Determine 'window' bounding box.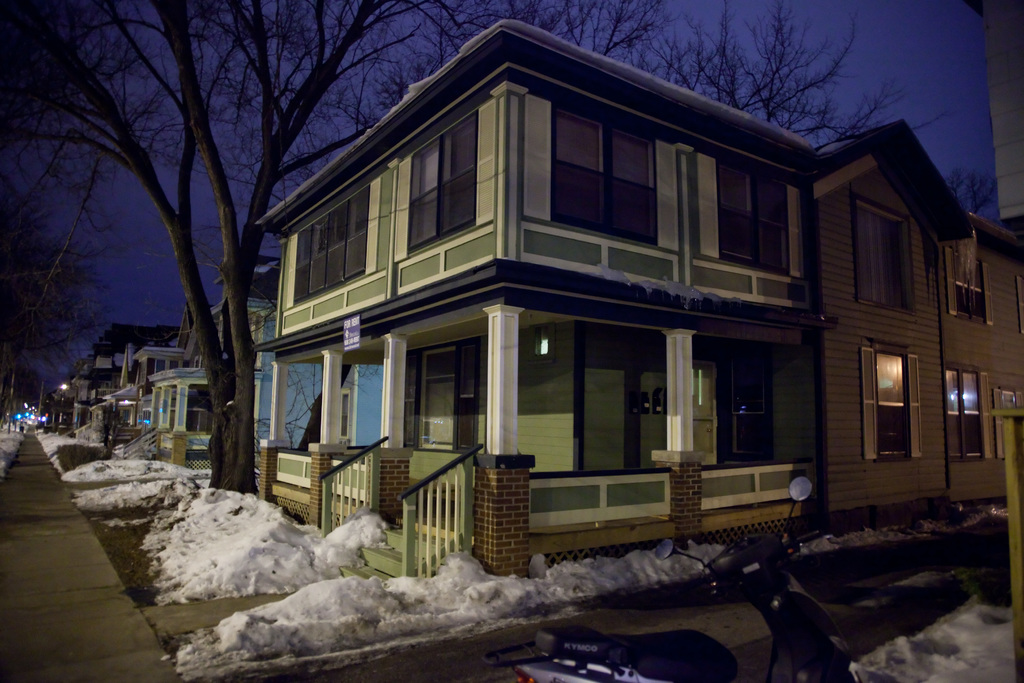
Determined: bbox=[413, 336, 492, 447].
